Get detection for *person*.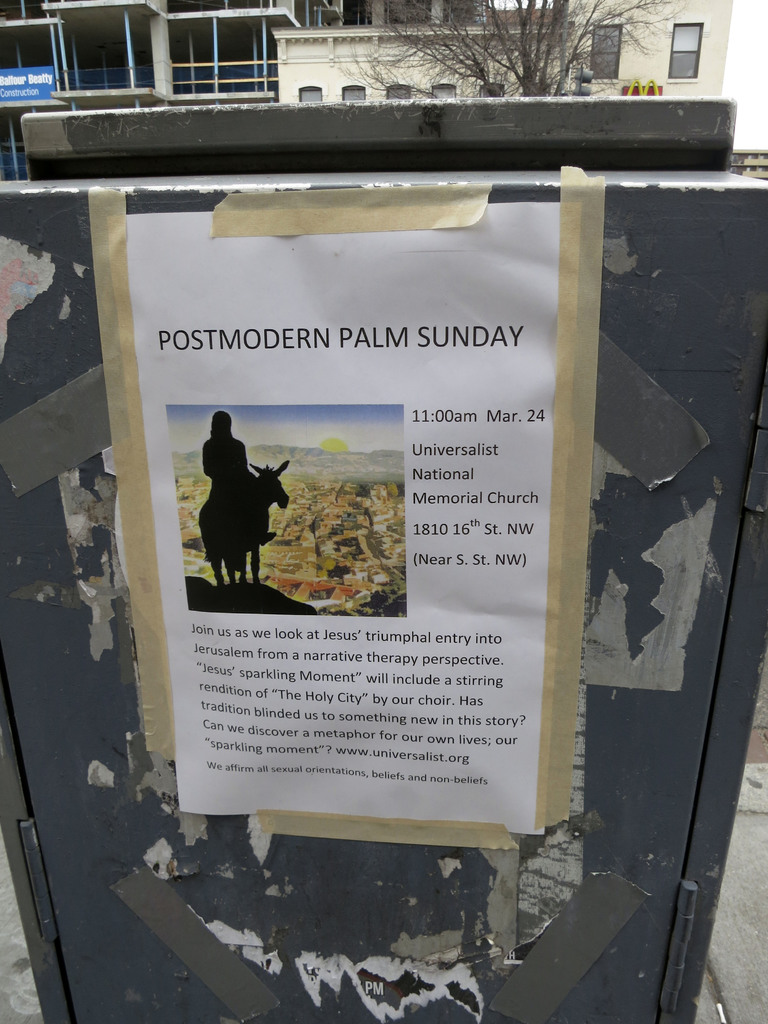
Detection: (x1=198, y1=410, x2=256, y2=573).
